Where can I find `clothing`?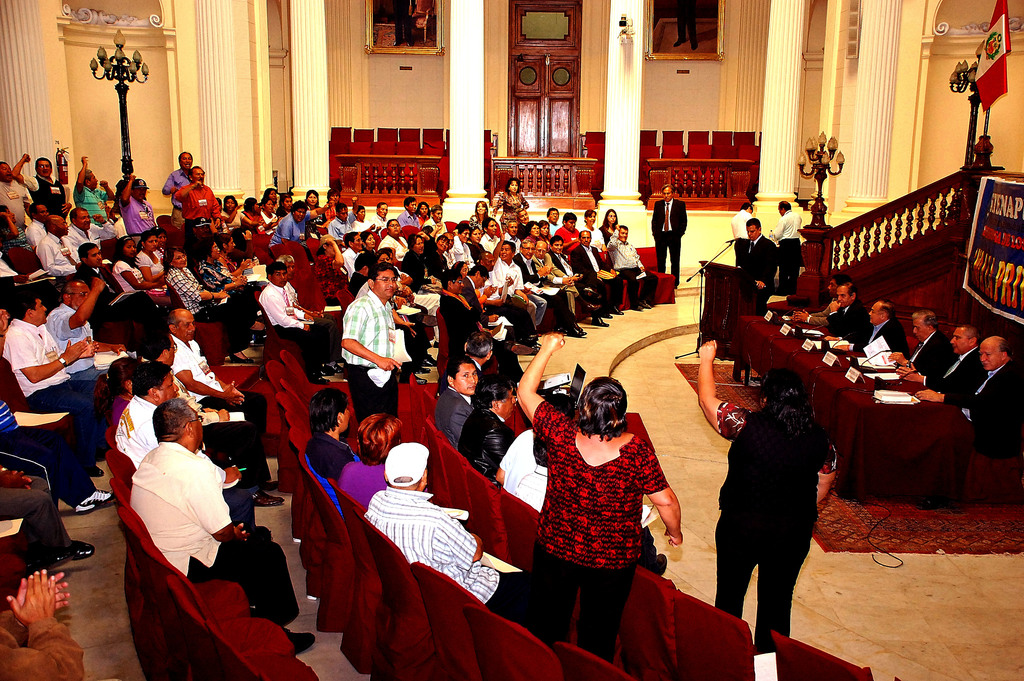
You can find it at (351,217,378,235).
